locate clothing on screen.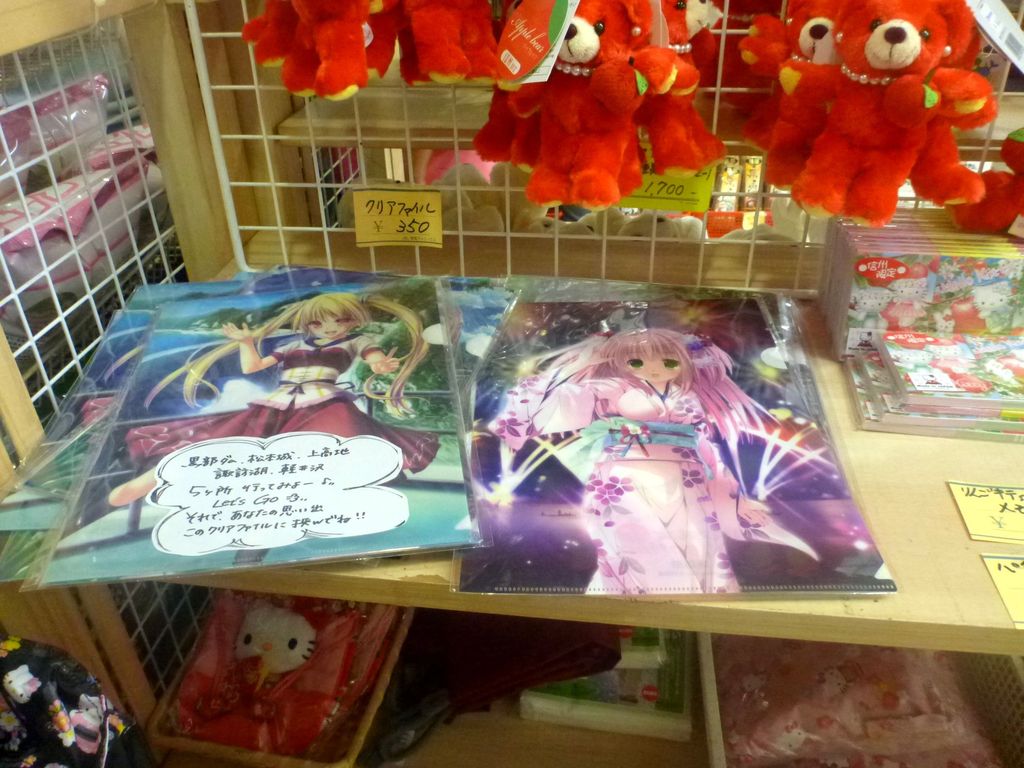
On screen at left=890, top=294, right=926, bottom=317.
